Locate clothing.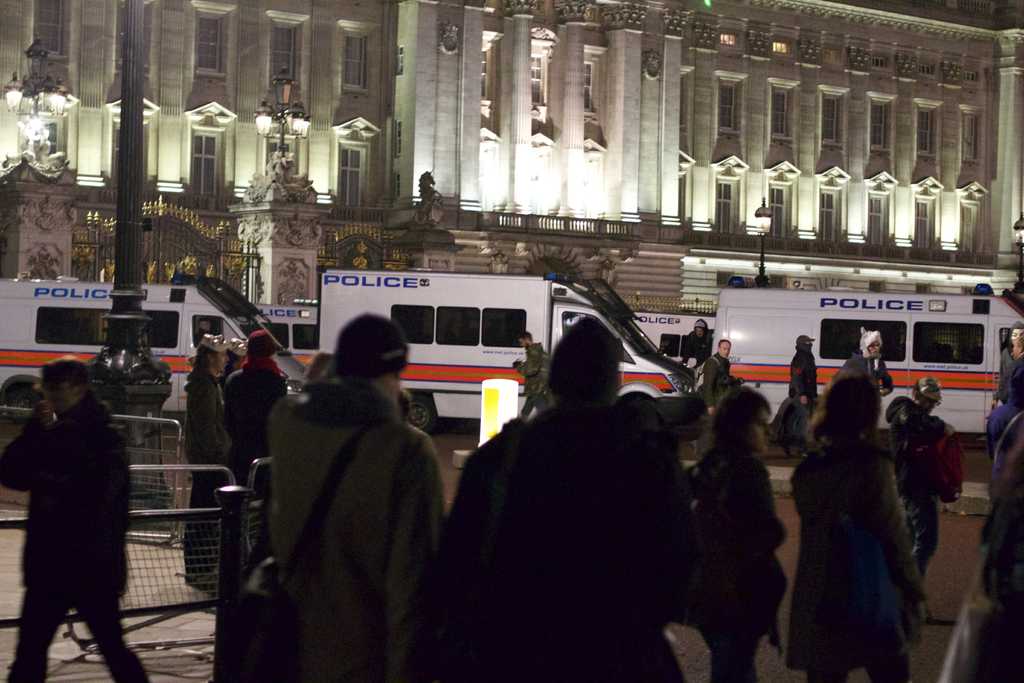
Bounding box: x1=785, y1=343, x2=819, y2=420.
